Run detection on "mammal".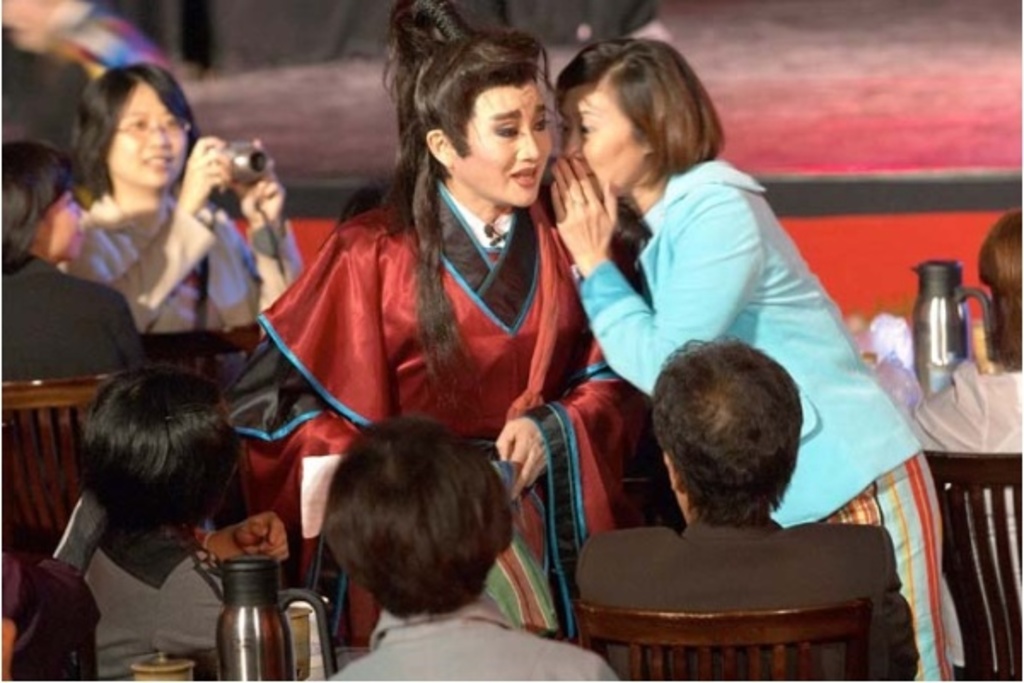
Result: (left=906, top=200, right=1022, bottom=681).
